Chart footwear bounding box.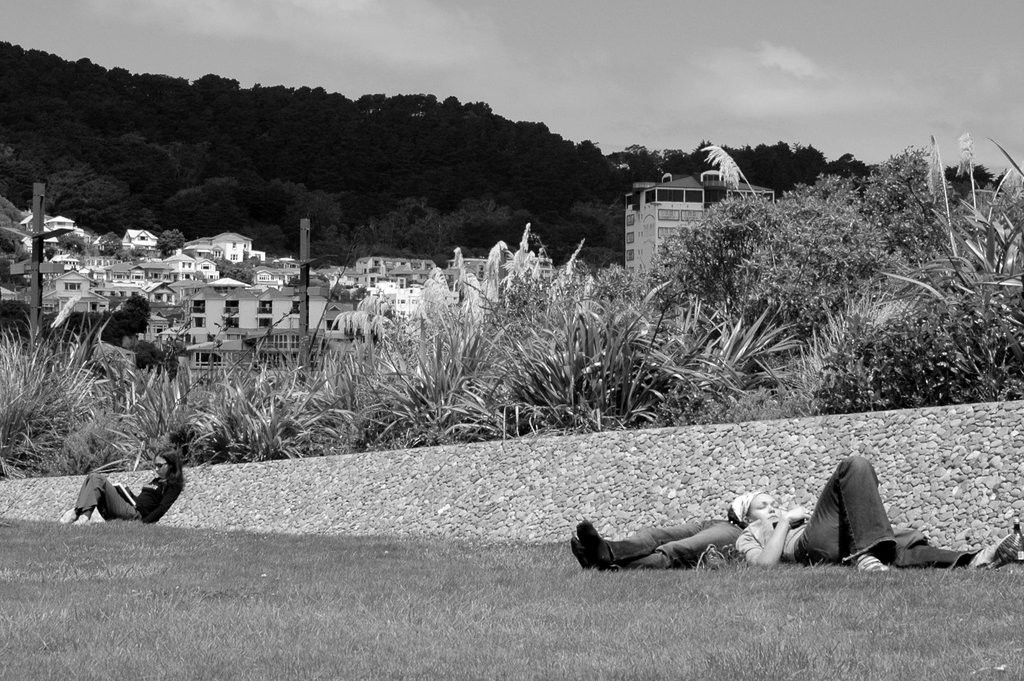
Charted: (56,504,81,523).
